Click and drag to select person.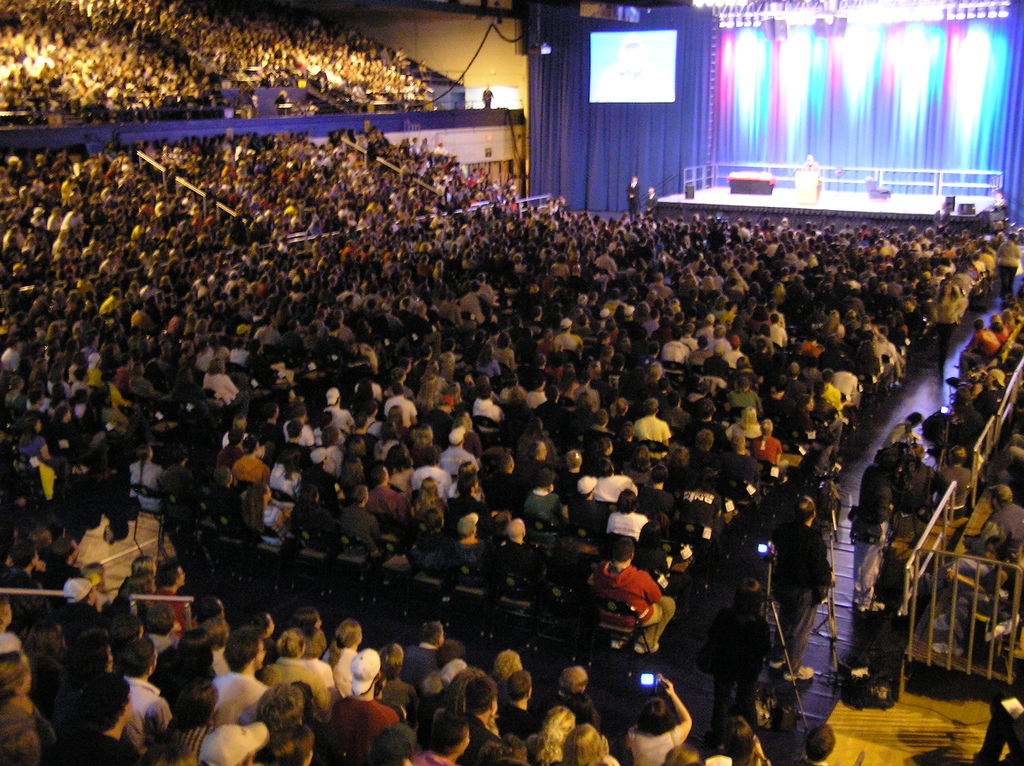
Selection: x1=690 y1=435 x2=725 y2=475.
